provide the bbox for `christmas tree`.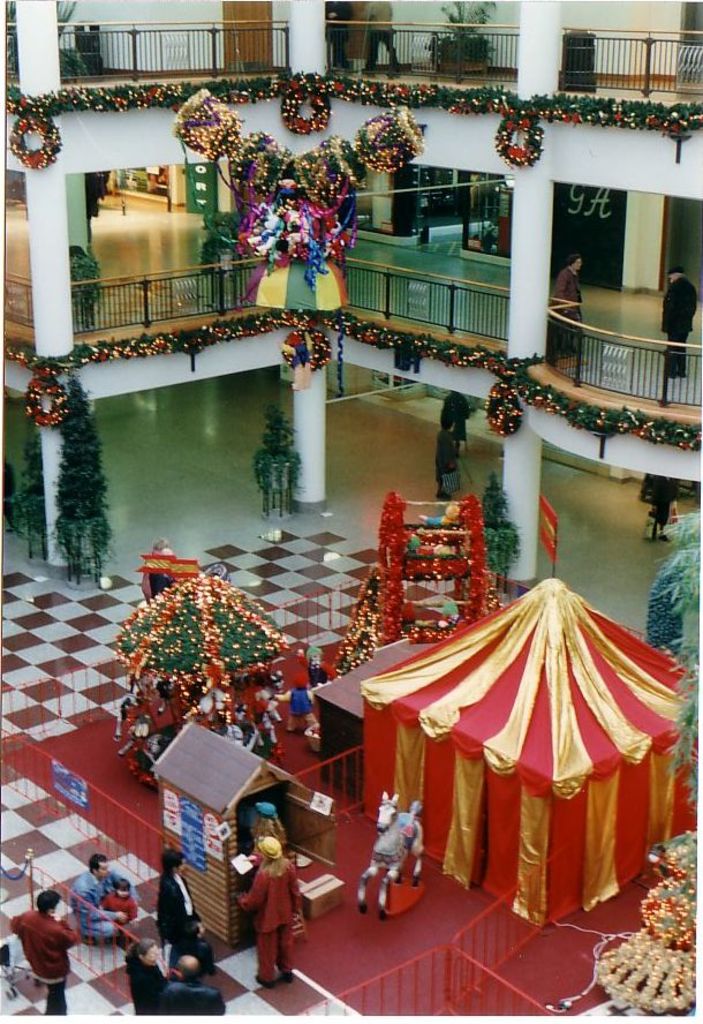
<region>341, 563, 383, 671</region>.
